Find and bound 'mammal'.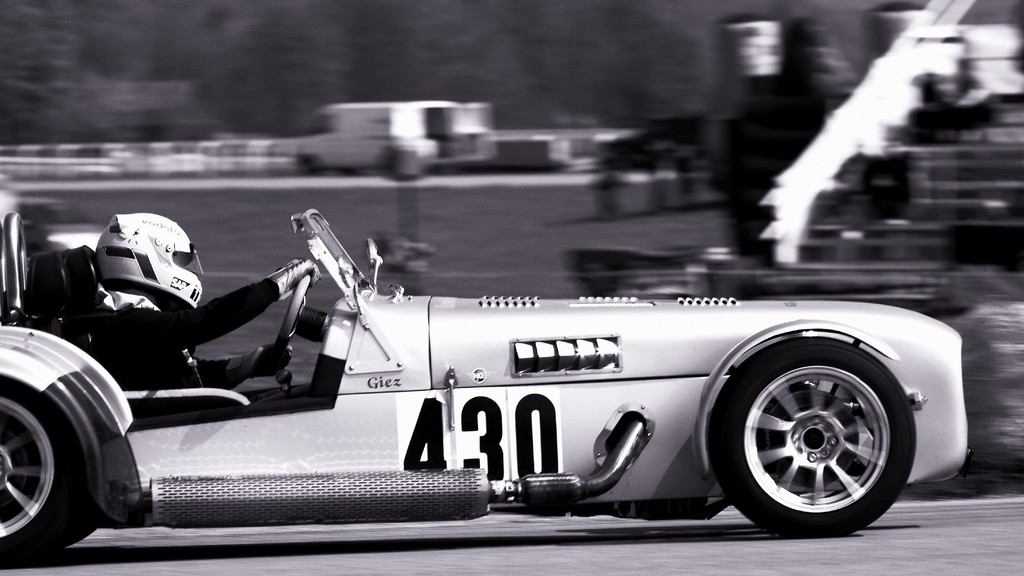
Bound: pyautogui.locateOnScreen(84, 208, 322, 386).
